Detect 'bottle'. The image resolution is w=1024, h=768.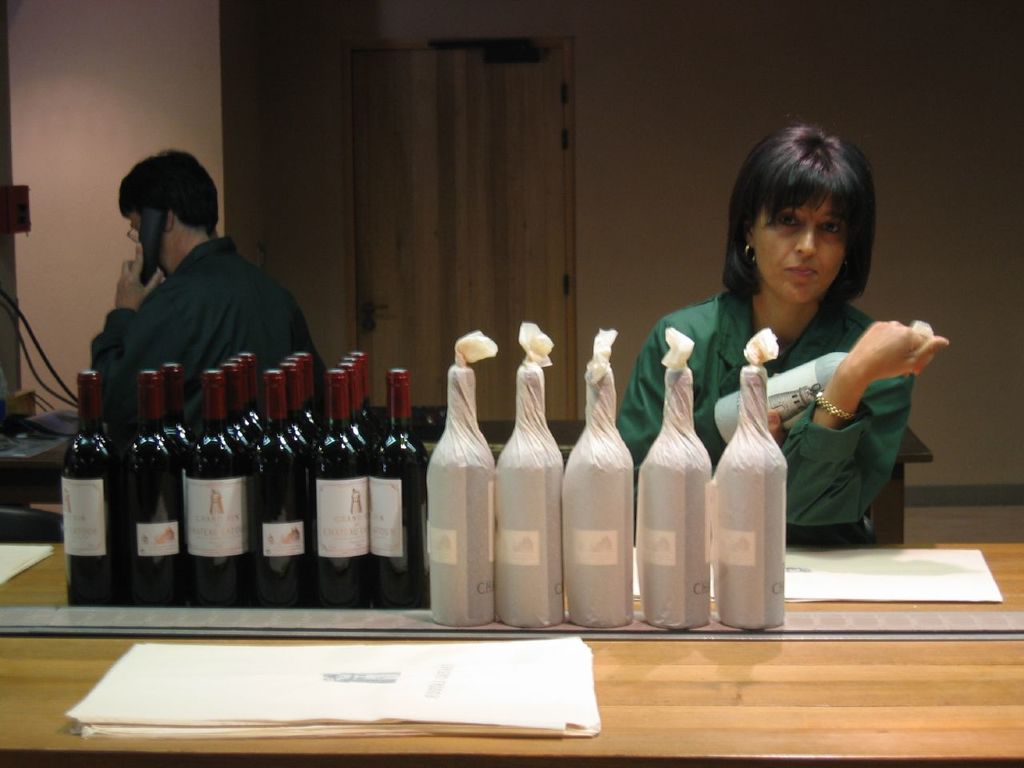
(555,362,638,636).
